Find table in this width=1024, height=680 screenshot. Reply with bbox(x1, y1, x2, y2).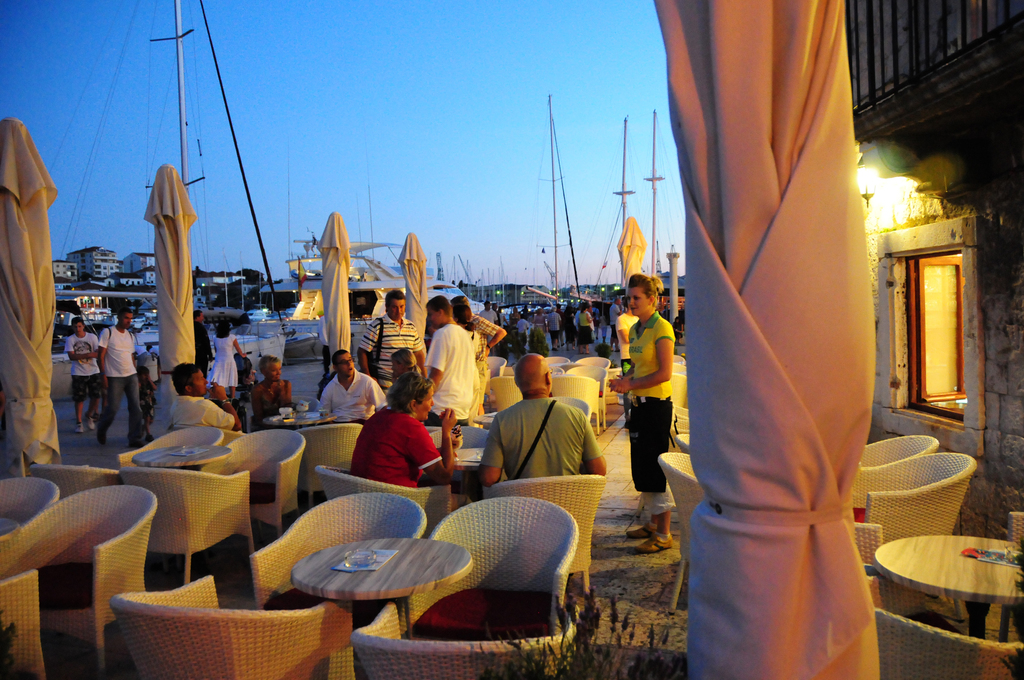
bbox(282, 539, 474, 642).
